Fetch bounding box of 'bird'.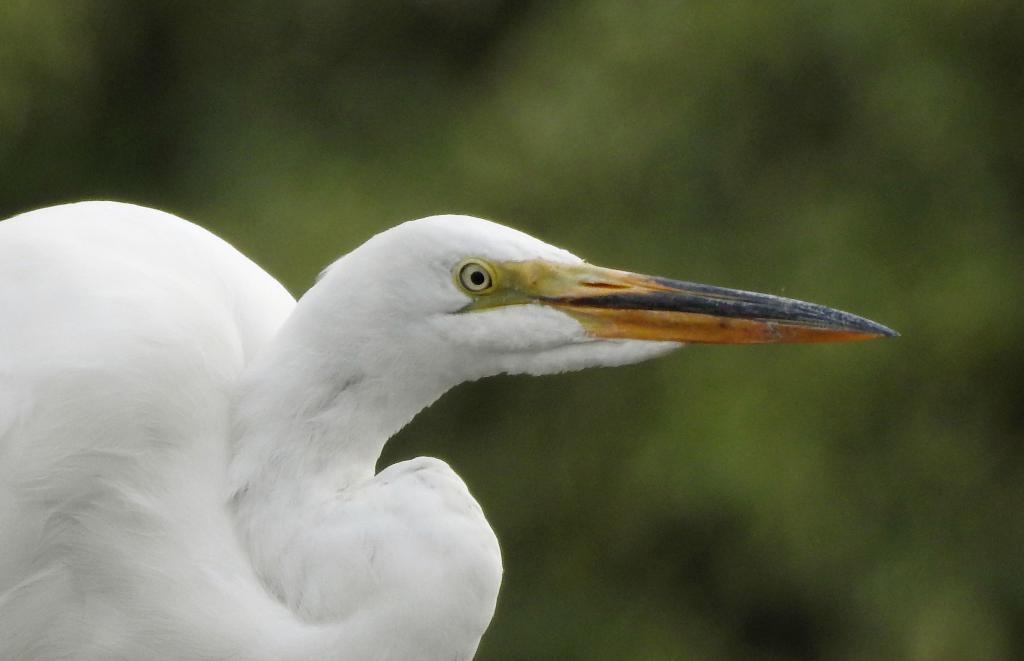
Bbox: crop(3, 194, 902, 659).
